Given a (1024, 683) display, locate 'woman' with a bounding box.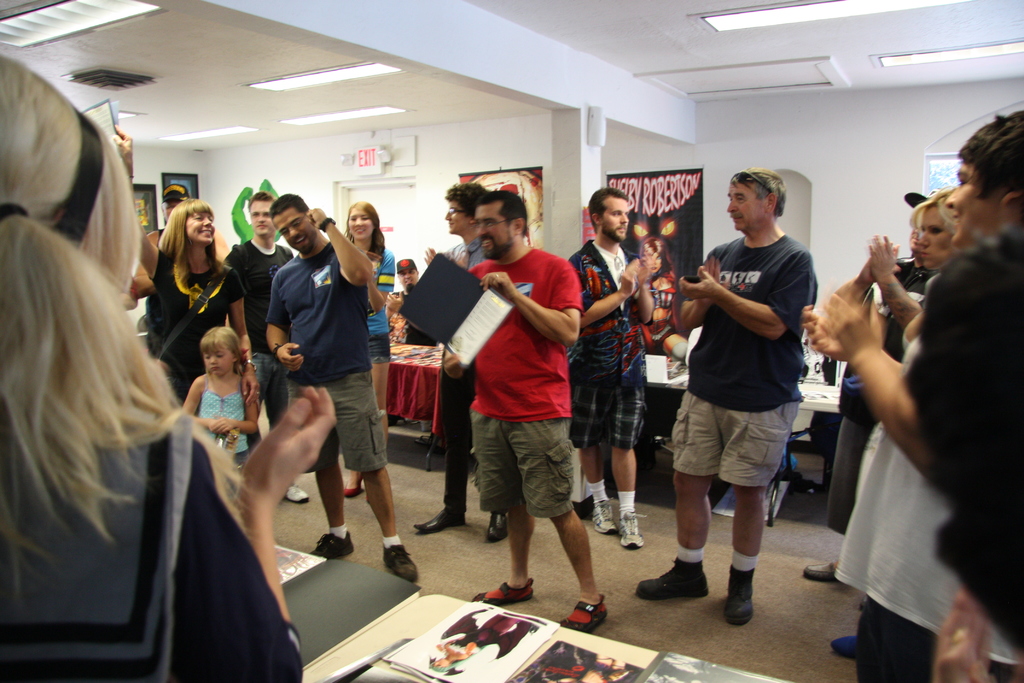
Located: 632:213:690:363.
